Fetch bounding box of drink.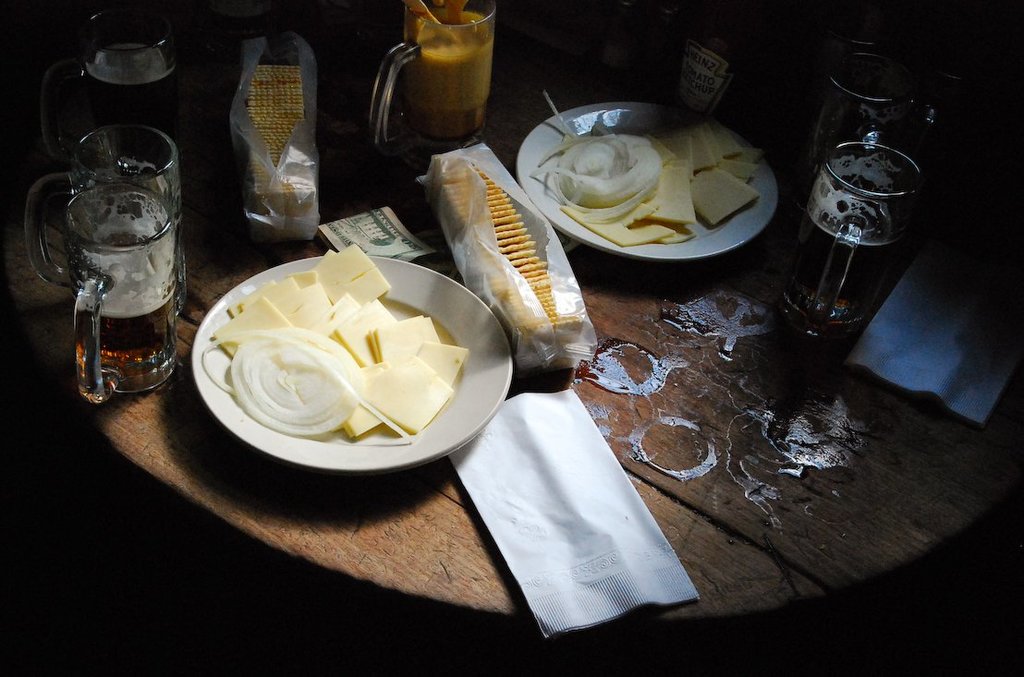
Bbox: bbox=(88, 41, 178, 146).
